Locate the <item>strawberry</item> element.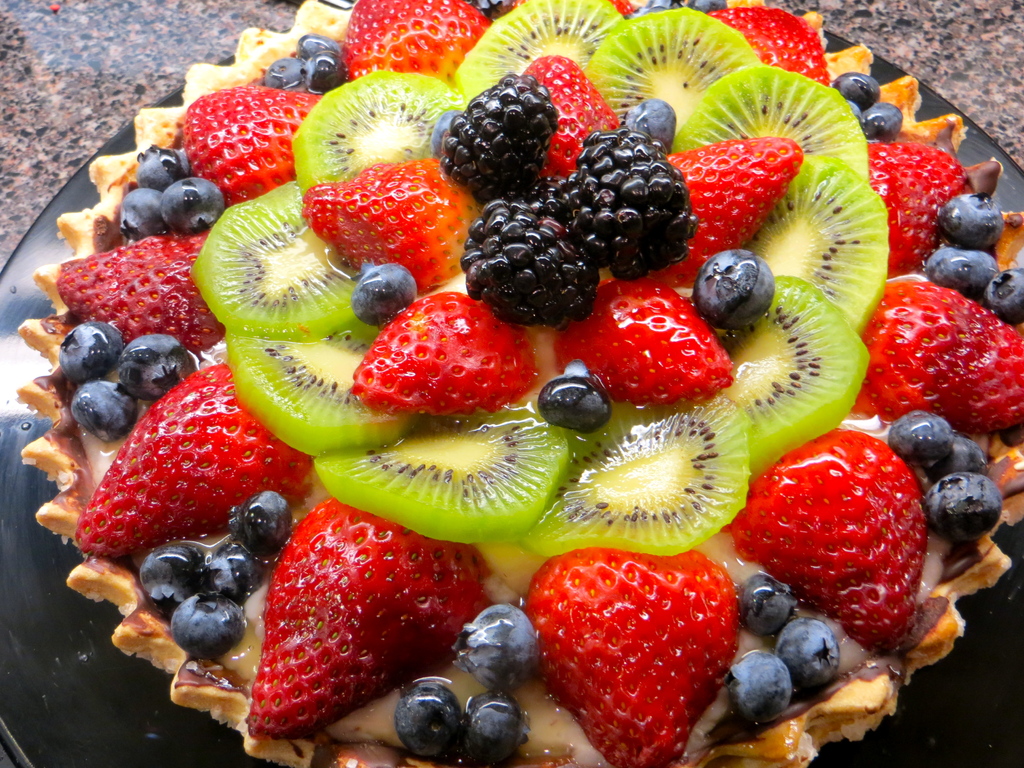
Element bbox: (left=855, top=271, right=1023, bottom=425).
